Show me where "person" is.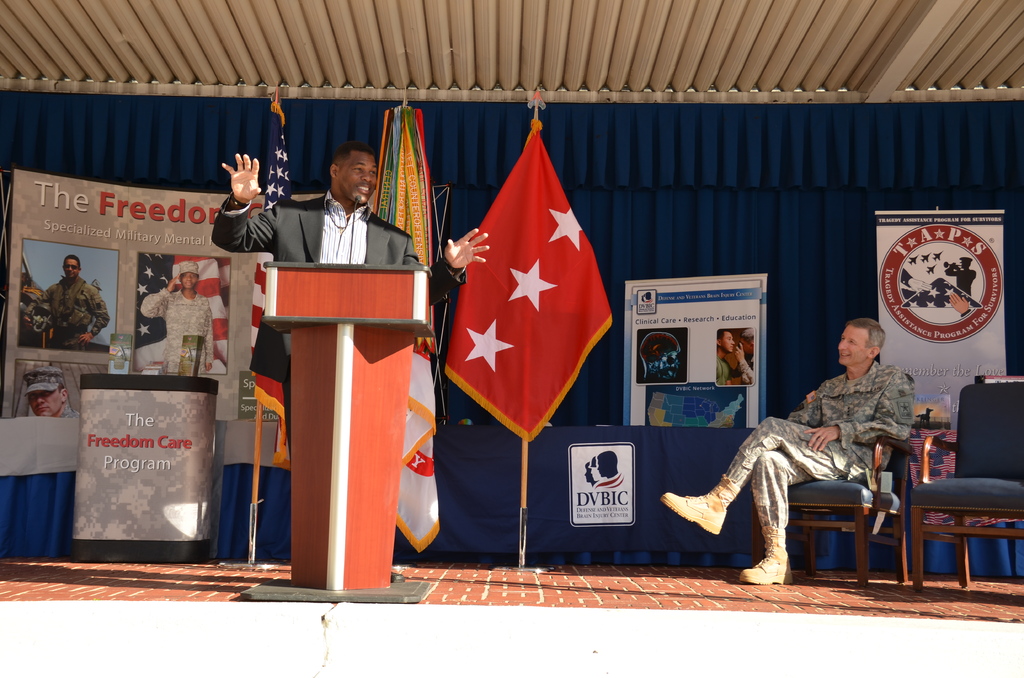
"person" is at [left=734, top=327, right=756, bottom=384].
